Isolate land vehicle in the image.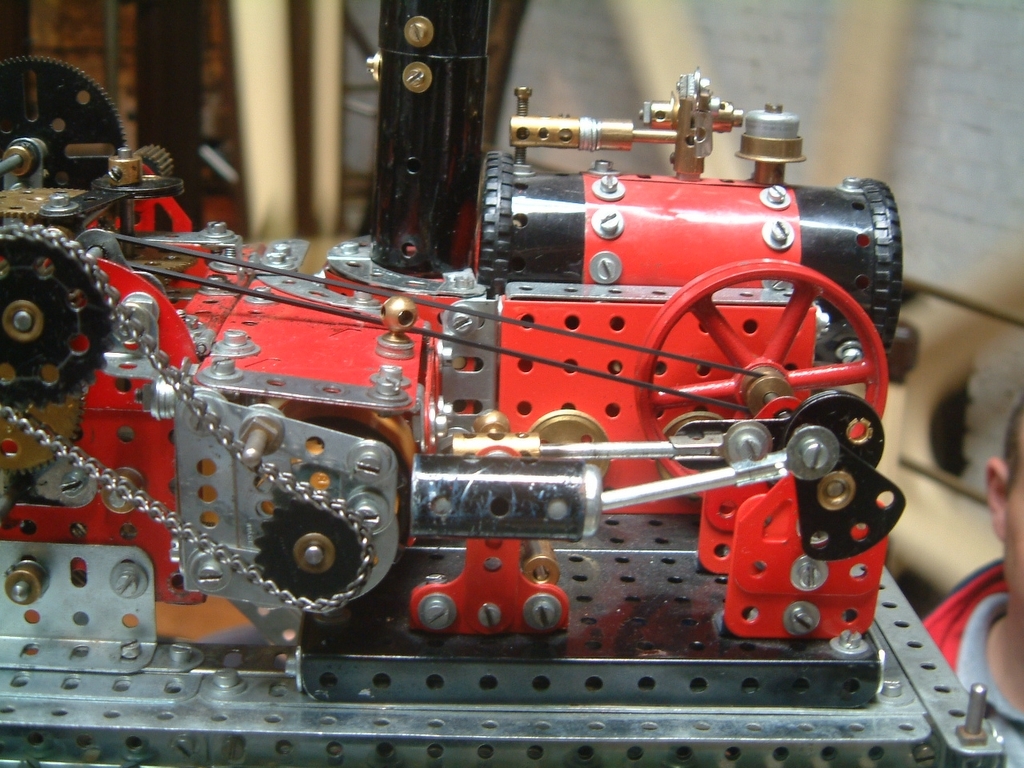
Isolated region: <region>0, 59, 906, 635</region>.
